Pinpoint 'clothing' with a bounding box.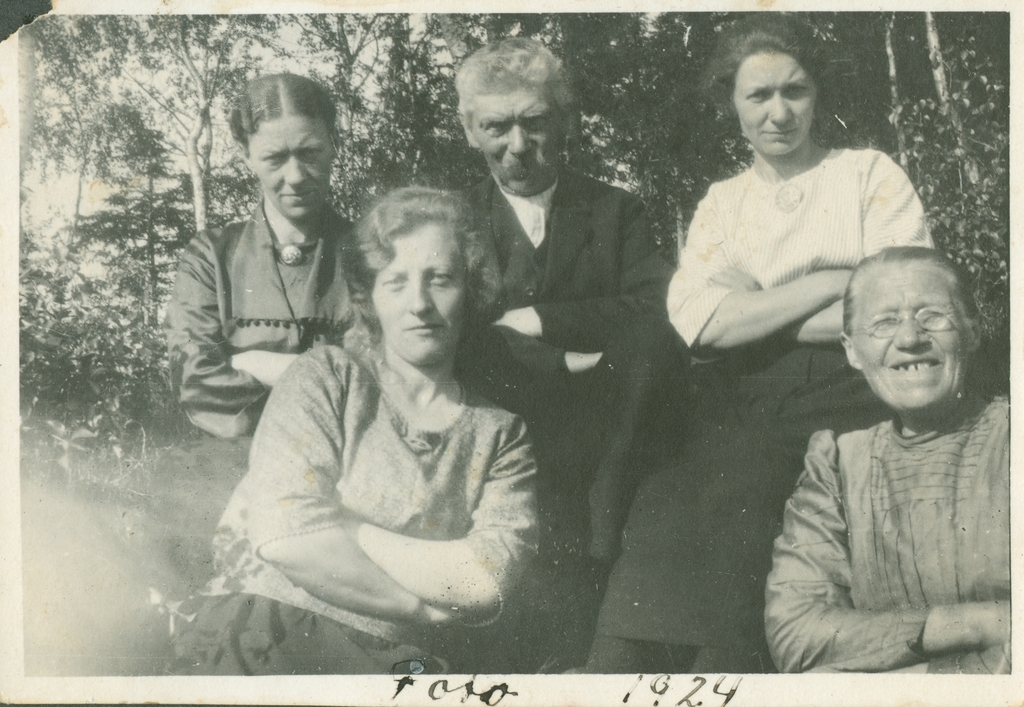
423/168/707/644.
